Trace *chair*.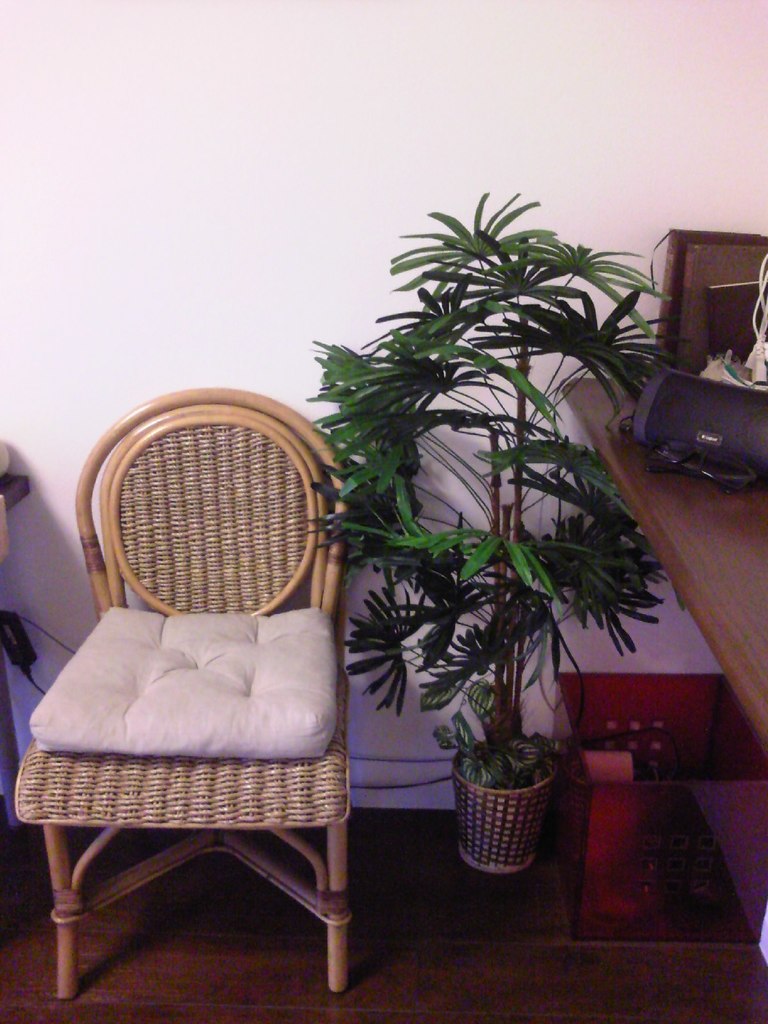
Traced to [0, 391, 378, 1000].
